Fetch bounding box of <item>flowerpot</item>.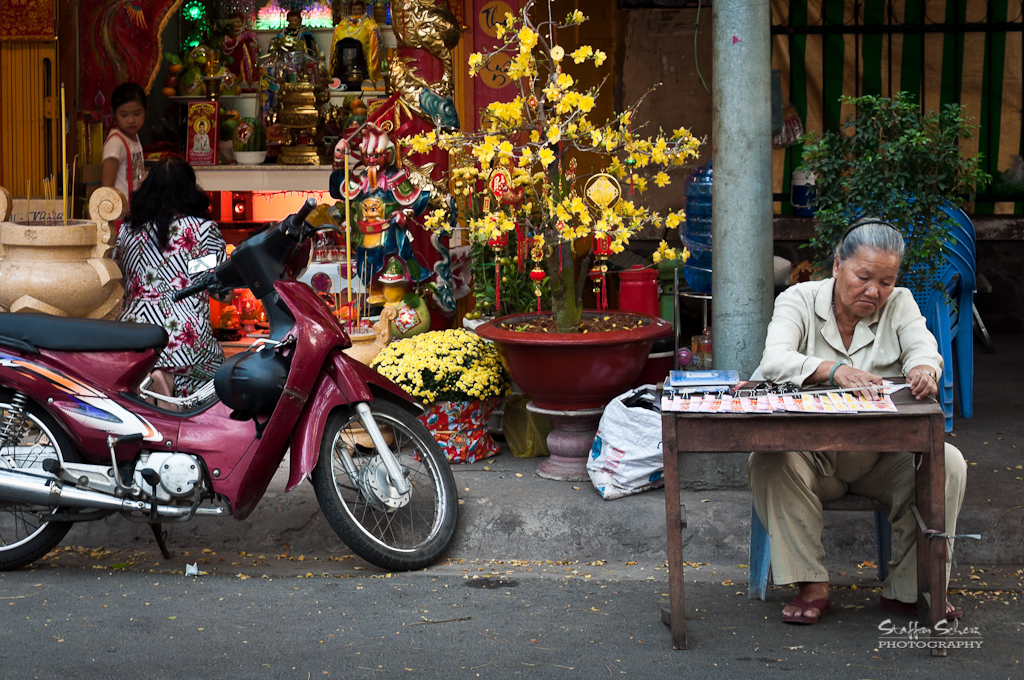
Bbox: region(277, 83, 319, 154).
